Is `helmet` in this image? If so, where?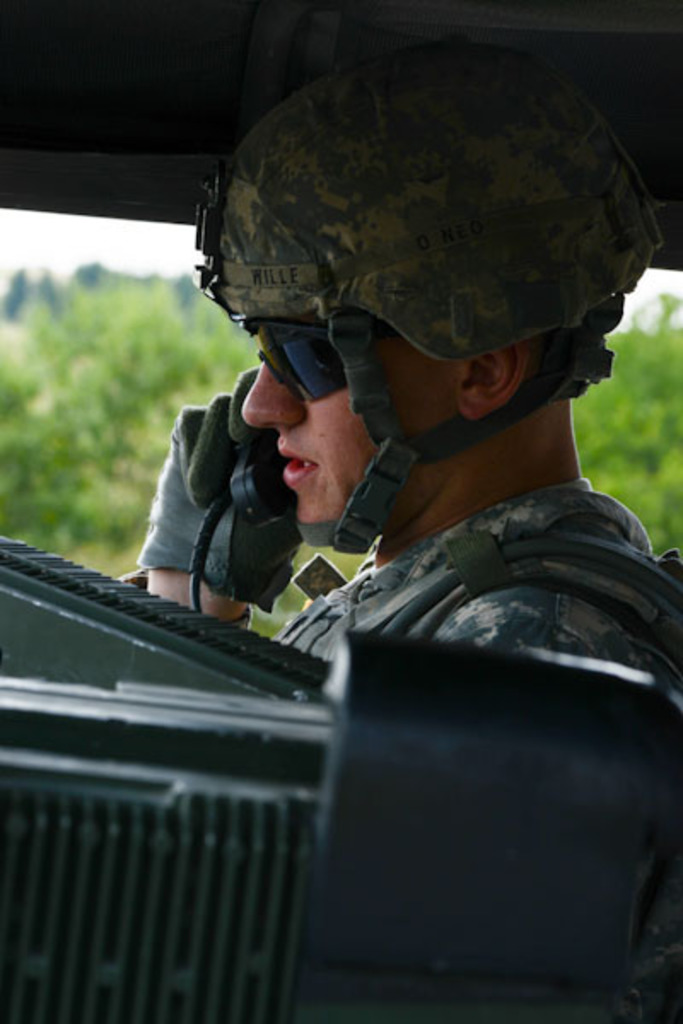
Yes, at box(183, 44, 644, 468).
